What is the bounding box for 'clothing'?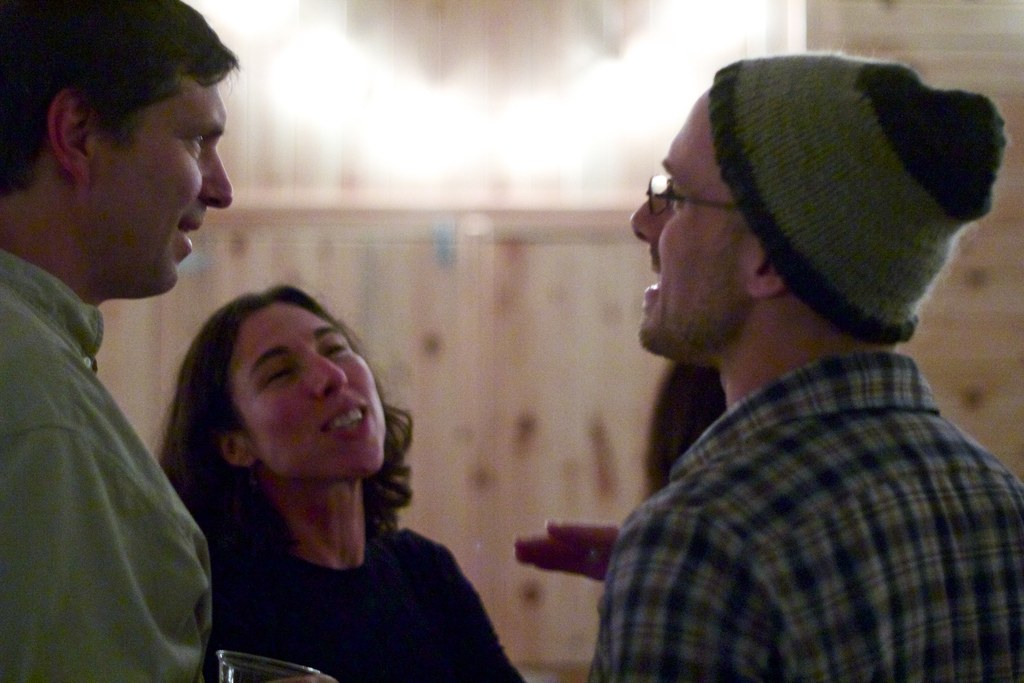
[210, 508, 522, 682].
